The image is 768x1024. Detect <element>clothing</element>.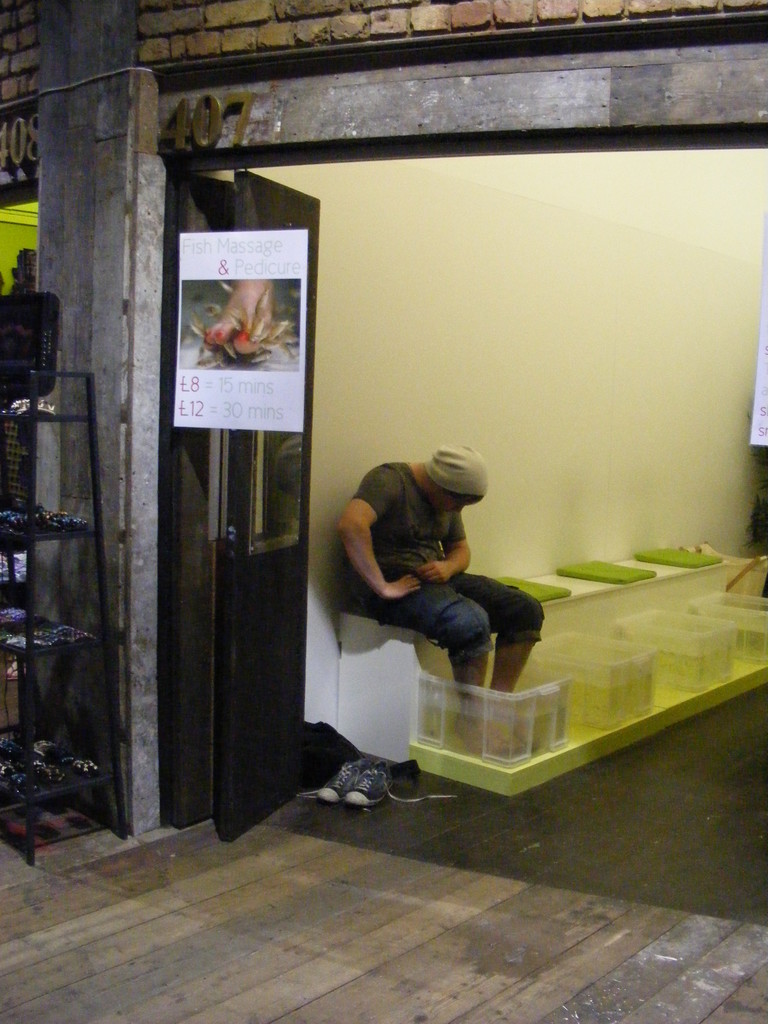
Detection: <region>344, 433, 534, 673</region>.
